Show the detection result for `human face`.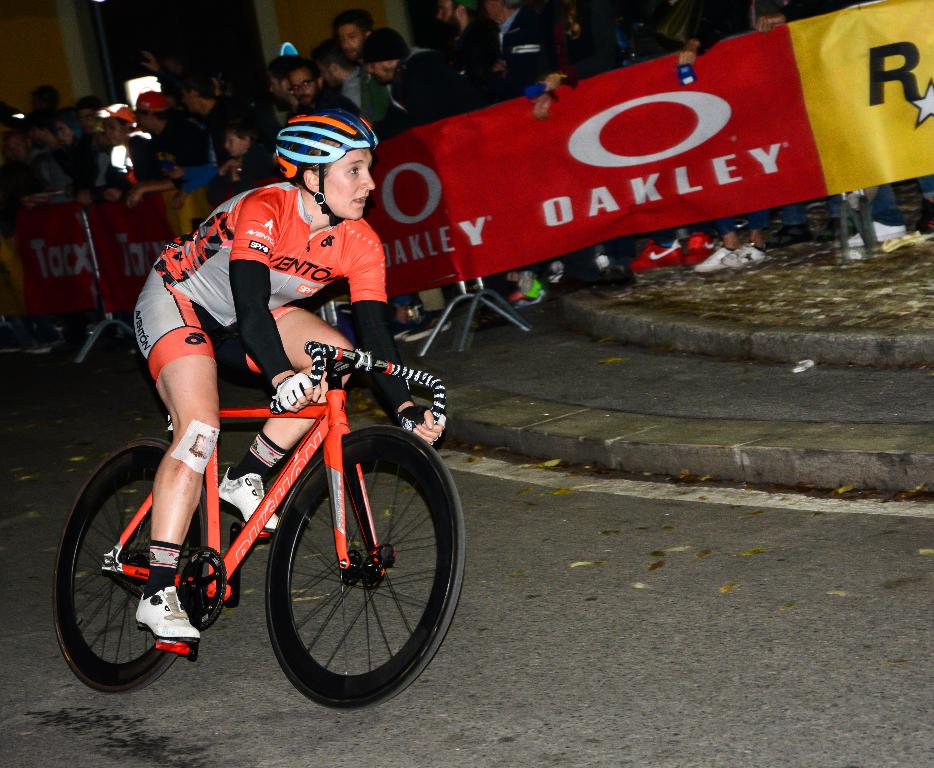
BBox(288, 70, 311, 103).
